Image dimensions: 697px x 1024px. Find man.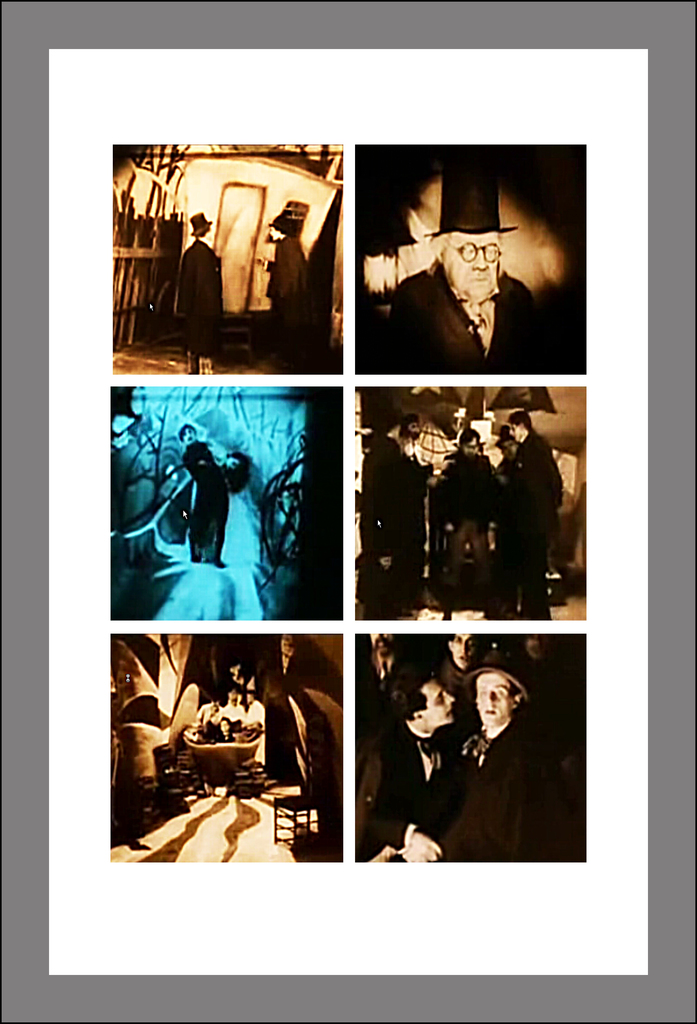
[left=360, top=662, right=492, bottom=863].
